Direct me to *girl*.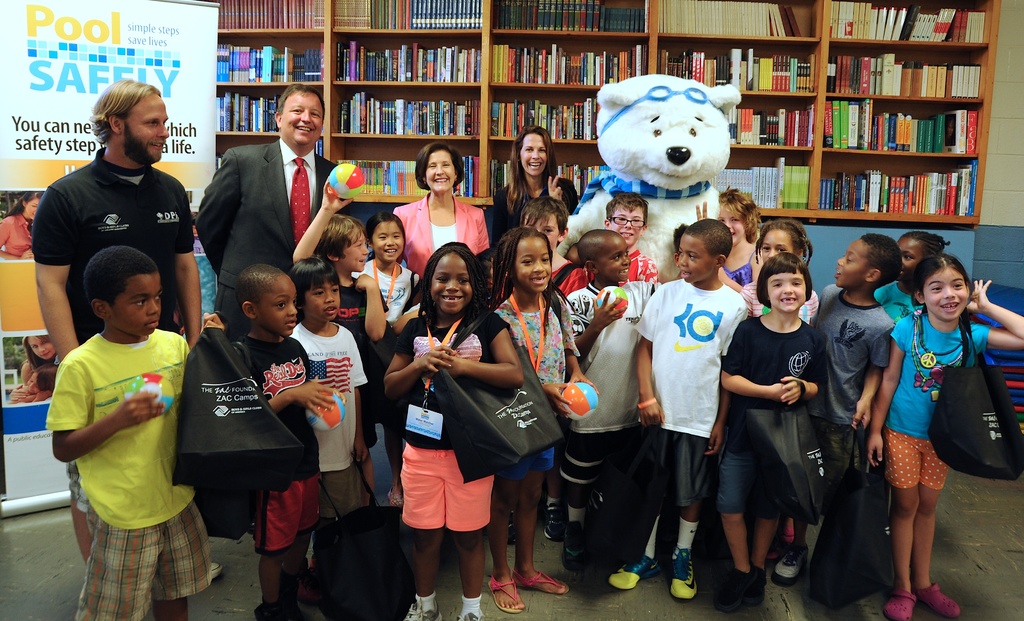
Direction: (left=390, top=126, right=493, bottom=267).
